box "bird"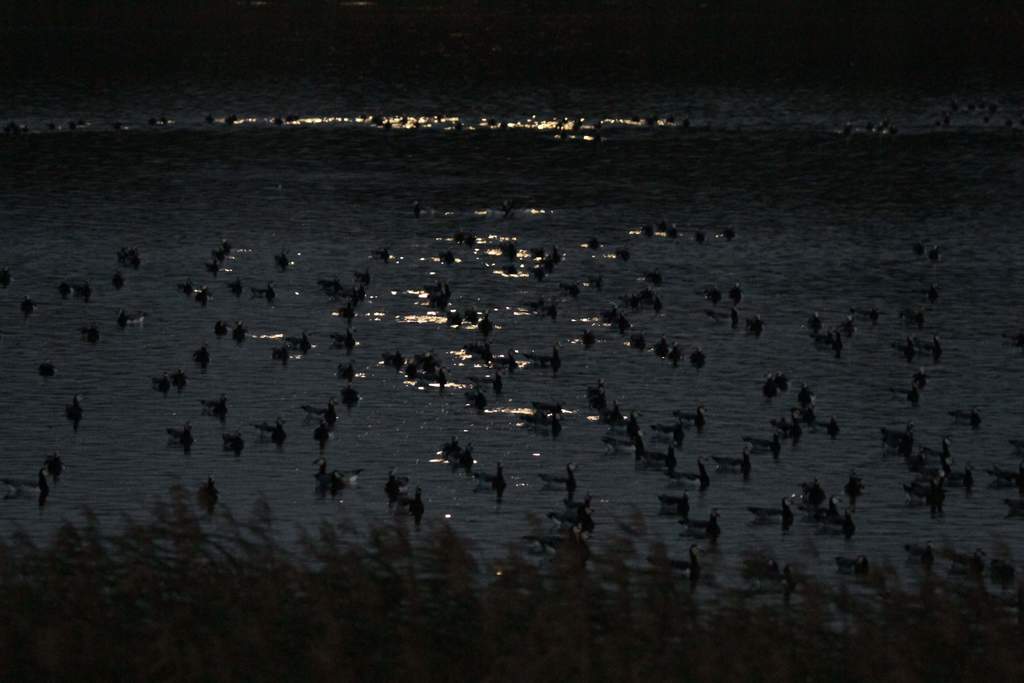
bbox=(65, 394, 83, 424)
